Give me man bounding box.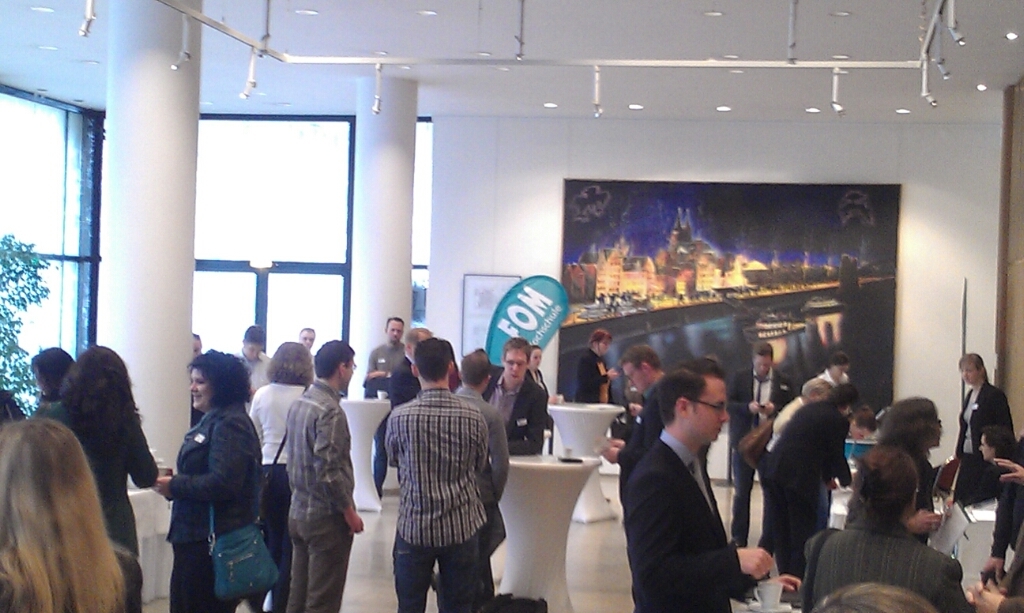
445/347/509/529.
